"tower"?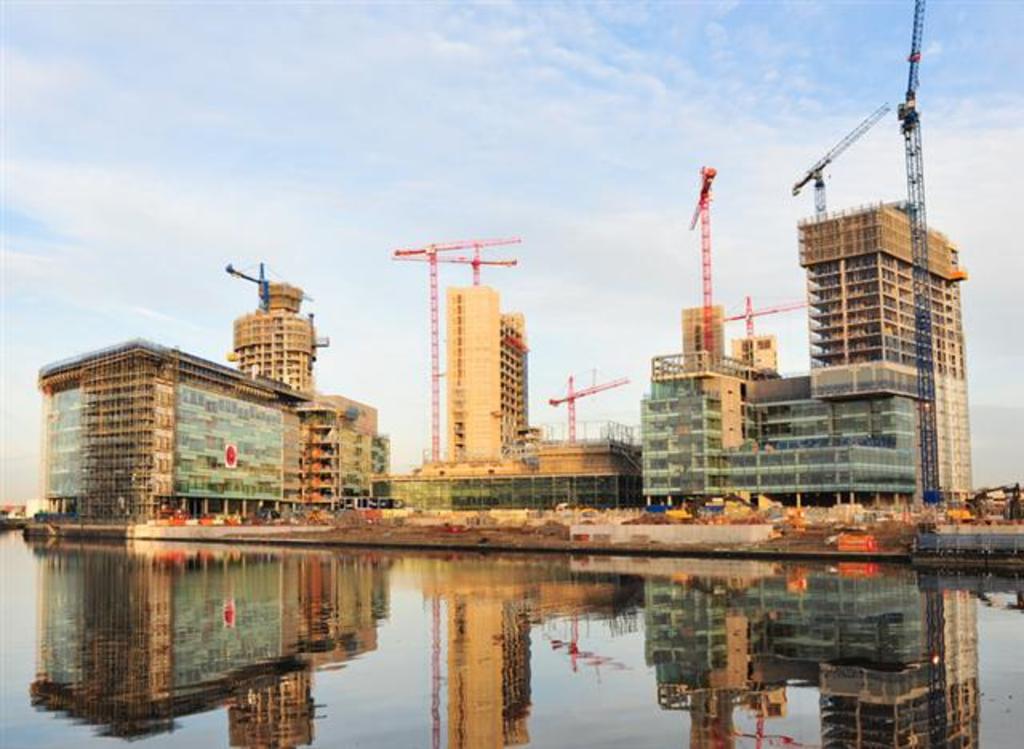
bbox(794, 200, 973, 504)
